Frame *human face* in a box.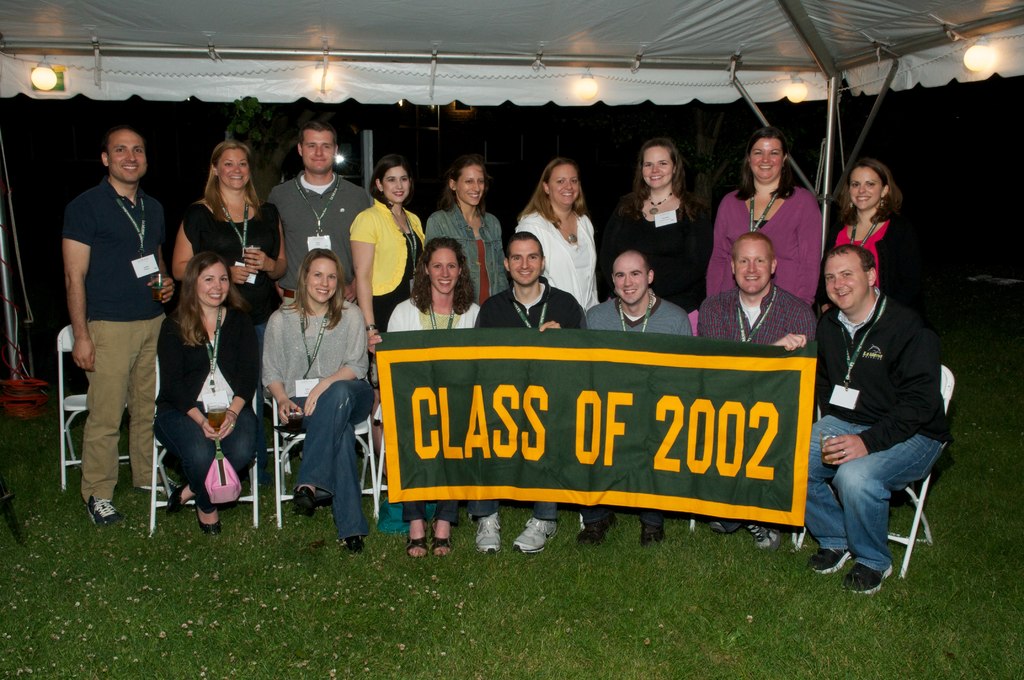
x1=508, y1=241, x2=534, y2=289.
